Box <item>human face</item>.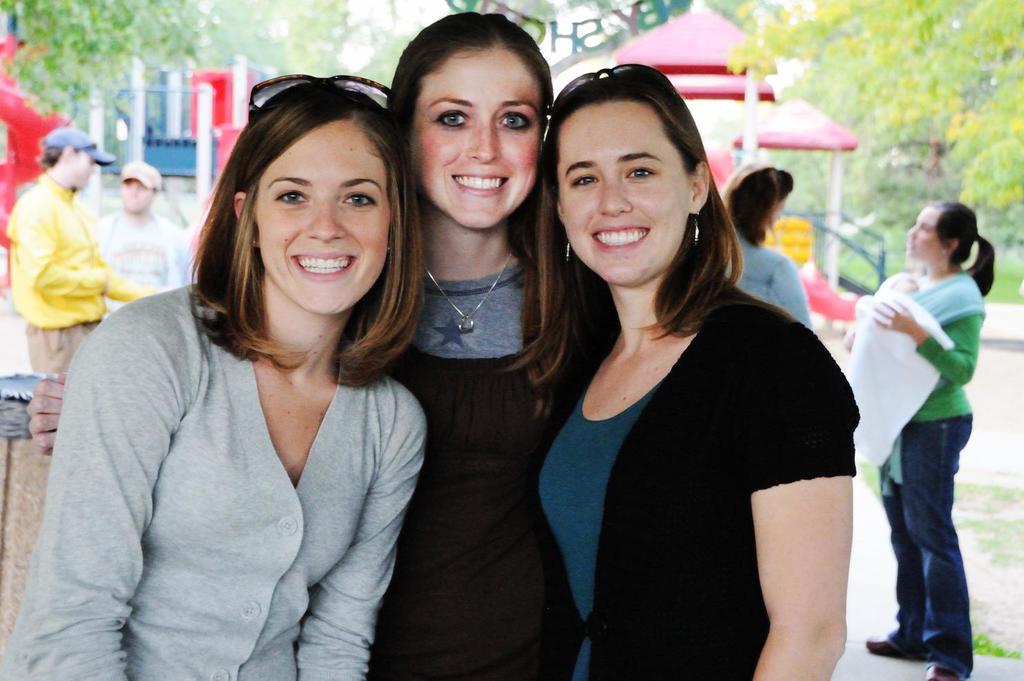
box(409, 54, 536, 227).
